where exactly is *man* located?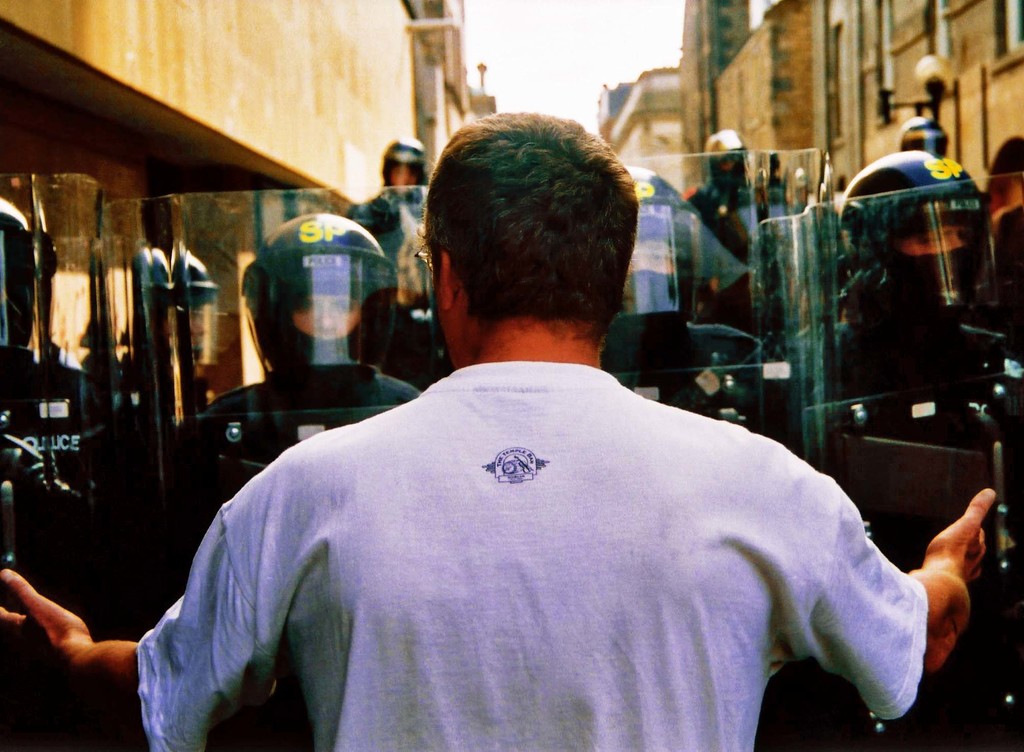
Its bounding box is bbox=(785, 145, 1023, 751).
